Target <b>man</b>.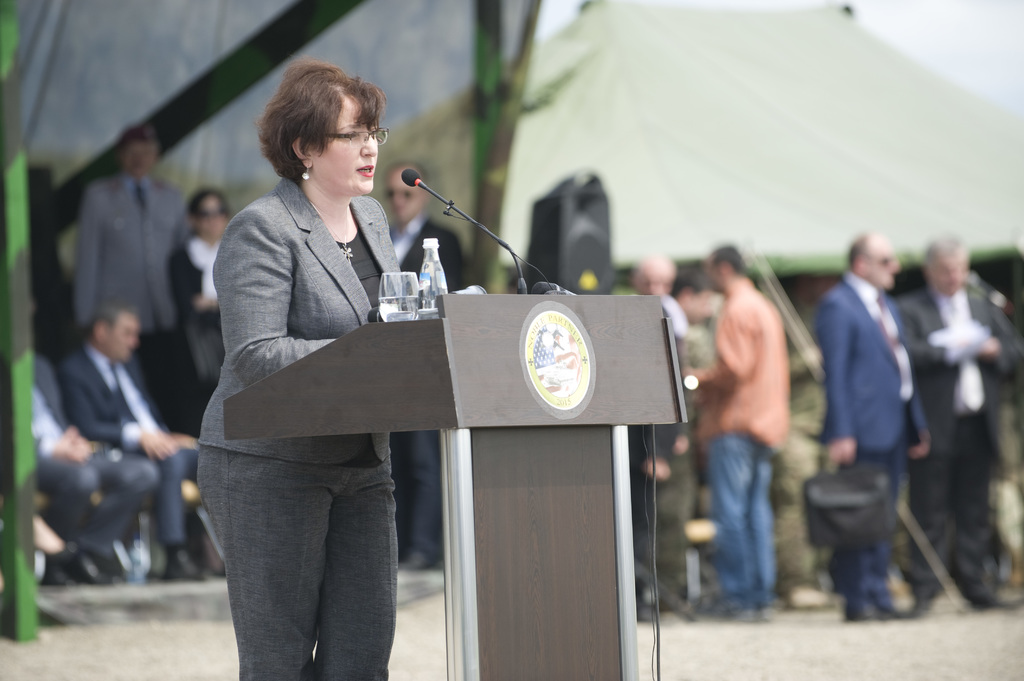
Target region: l=73, t=121, r=189, b=426.
